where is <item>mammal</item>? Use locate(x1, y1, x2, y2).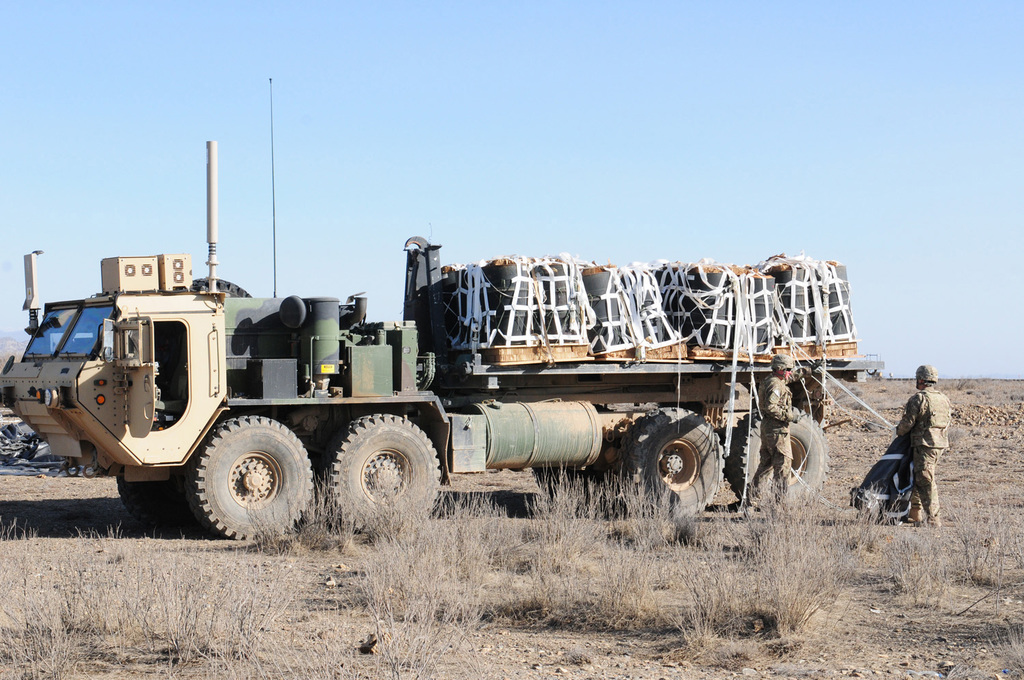
locate(744, 356, 802, 507).
